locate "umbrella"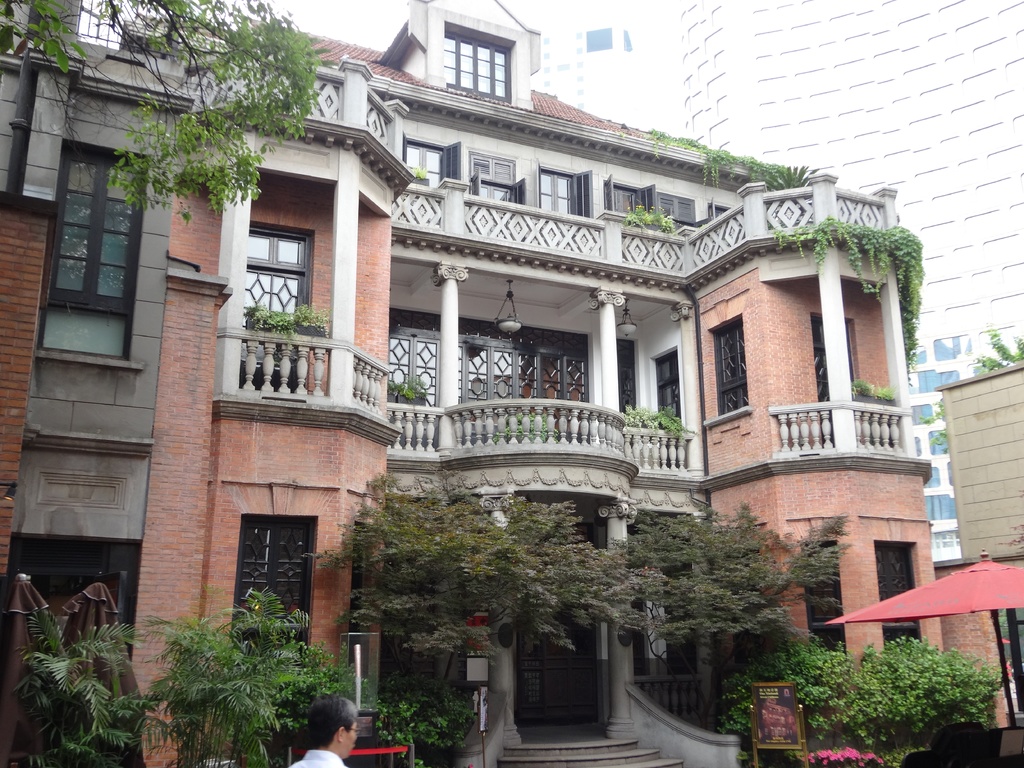
<region>828, 543, 1023, 728</region>
